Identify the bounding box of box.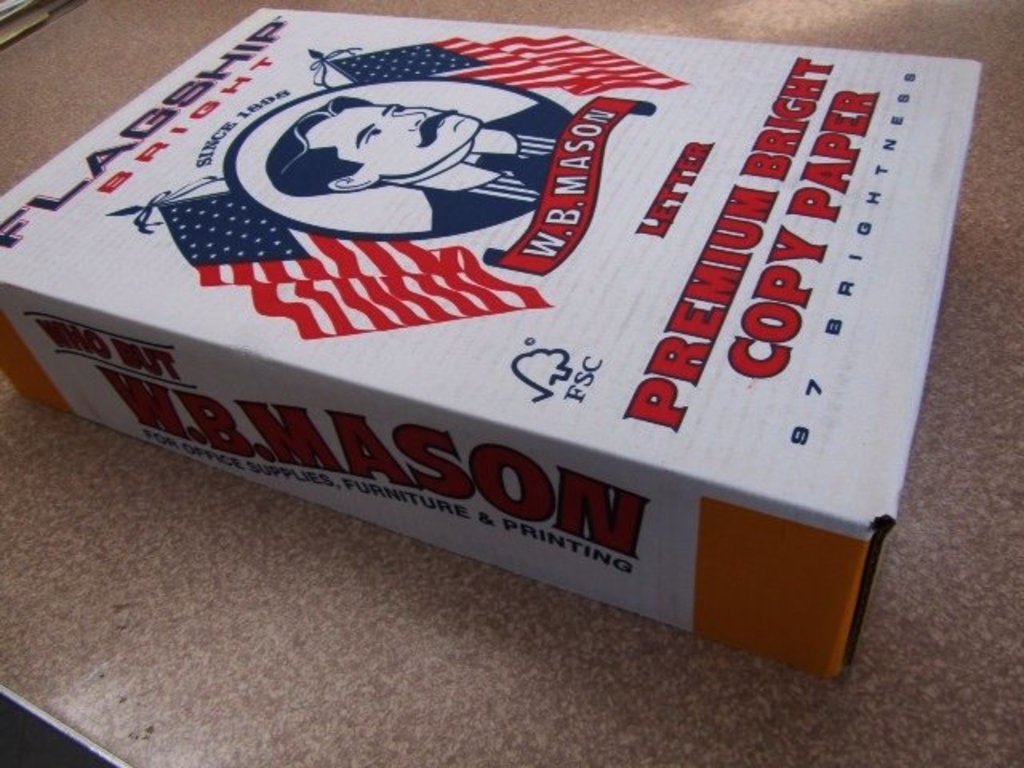
BBox(6, 42, 973, 710).
